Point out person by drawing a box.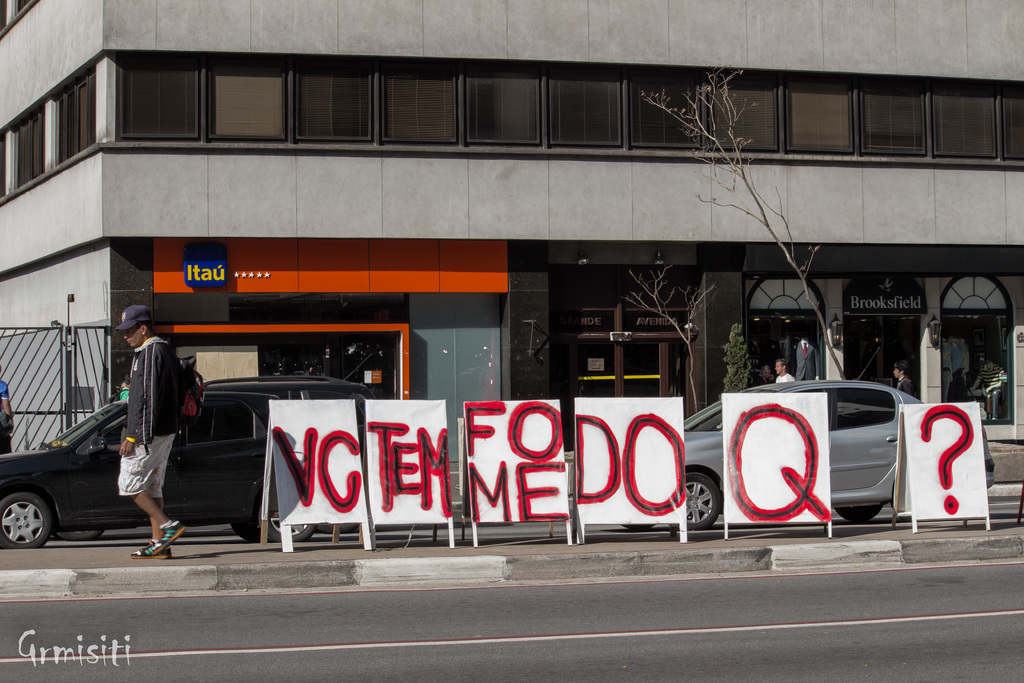
(100, 295, 182, 548).
